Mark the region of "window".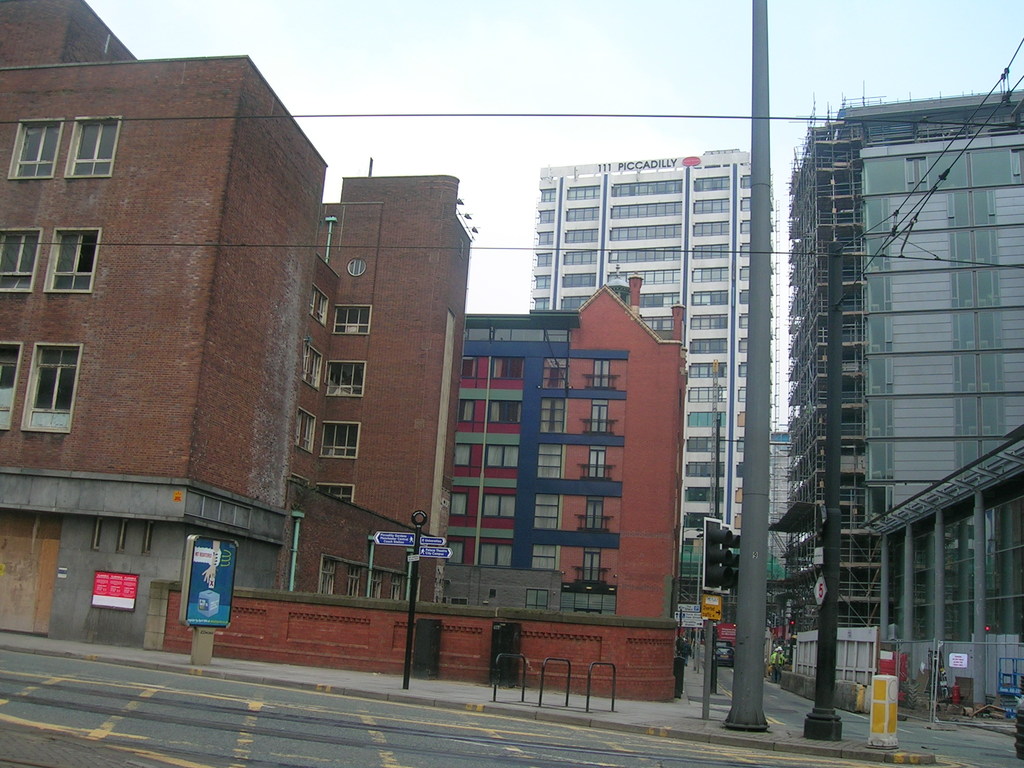
Region: l=463, t=356, r=472, b=378.
